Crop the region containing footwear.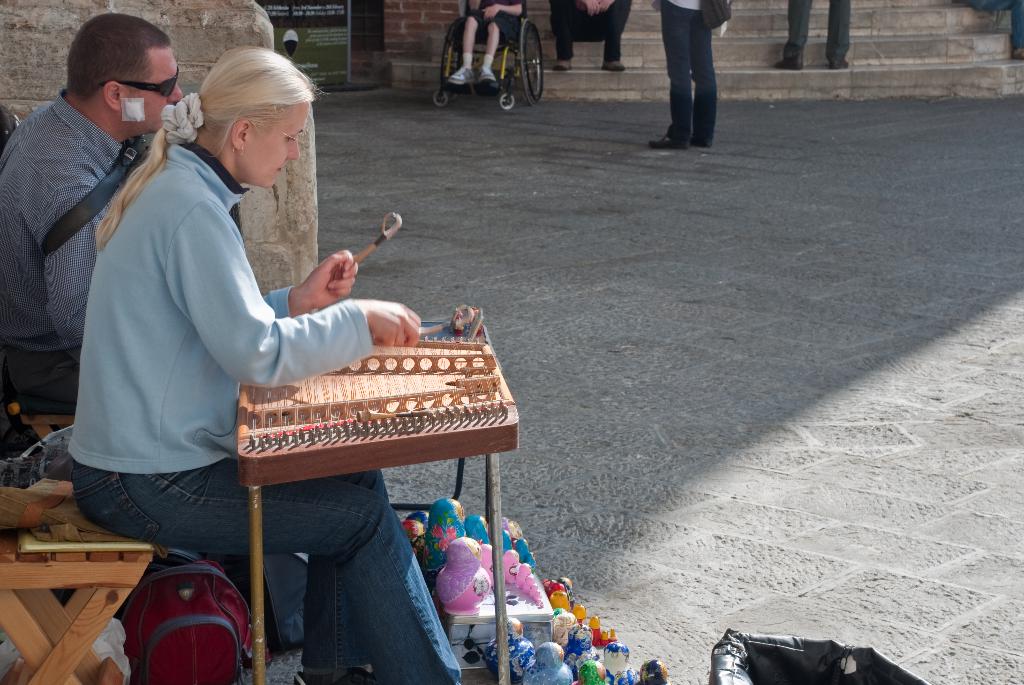
Crop region: 768:52:803:75.
